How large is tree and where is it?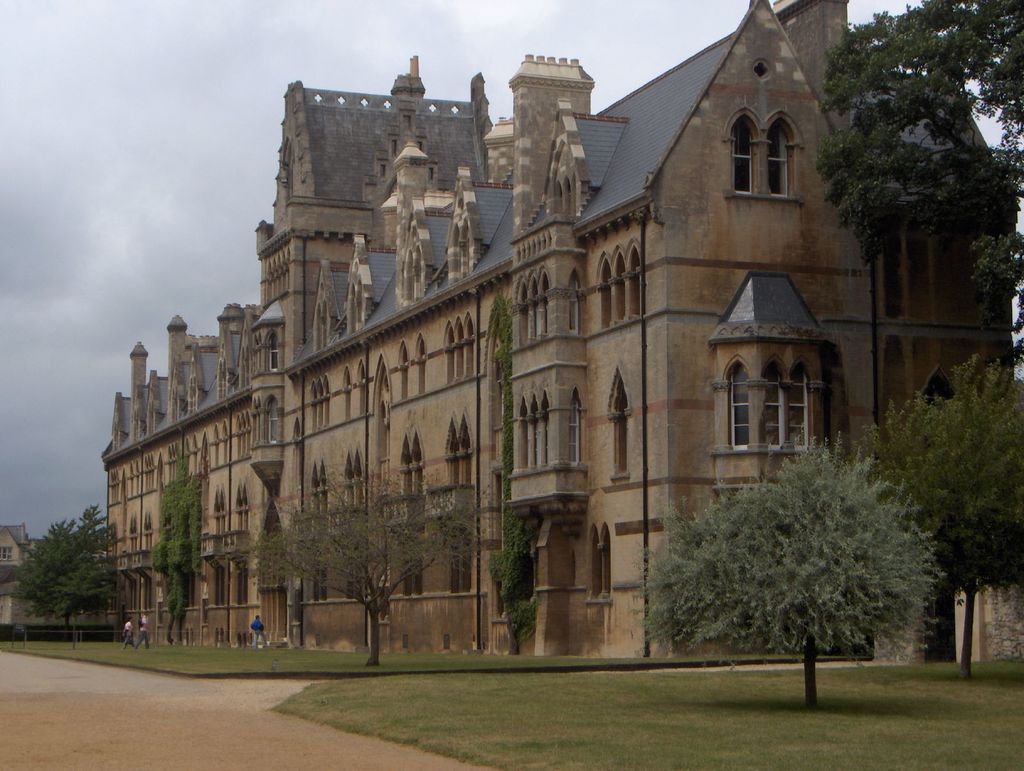
Bounding box: [x1=10, y1=507, x2=124, y2=650].
